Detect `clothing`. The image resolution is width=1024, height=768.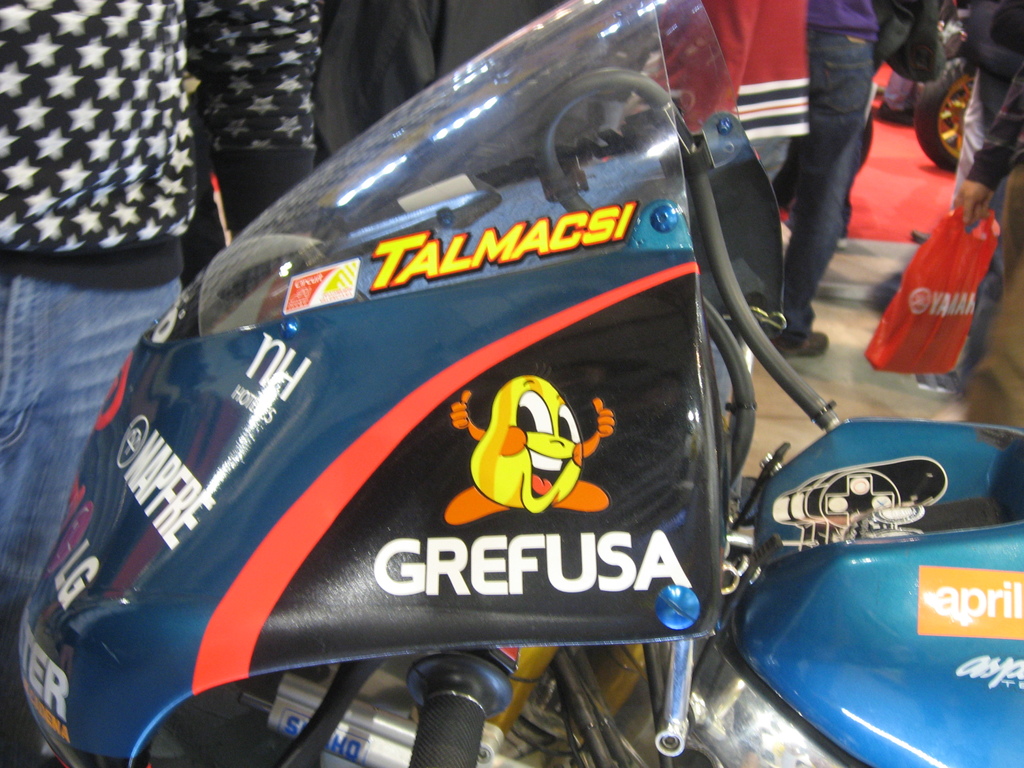
region(772, 0, 950, 230).
